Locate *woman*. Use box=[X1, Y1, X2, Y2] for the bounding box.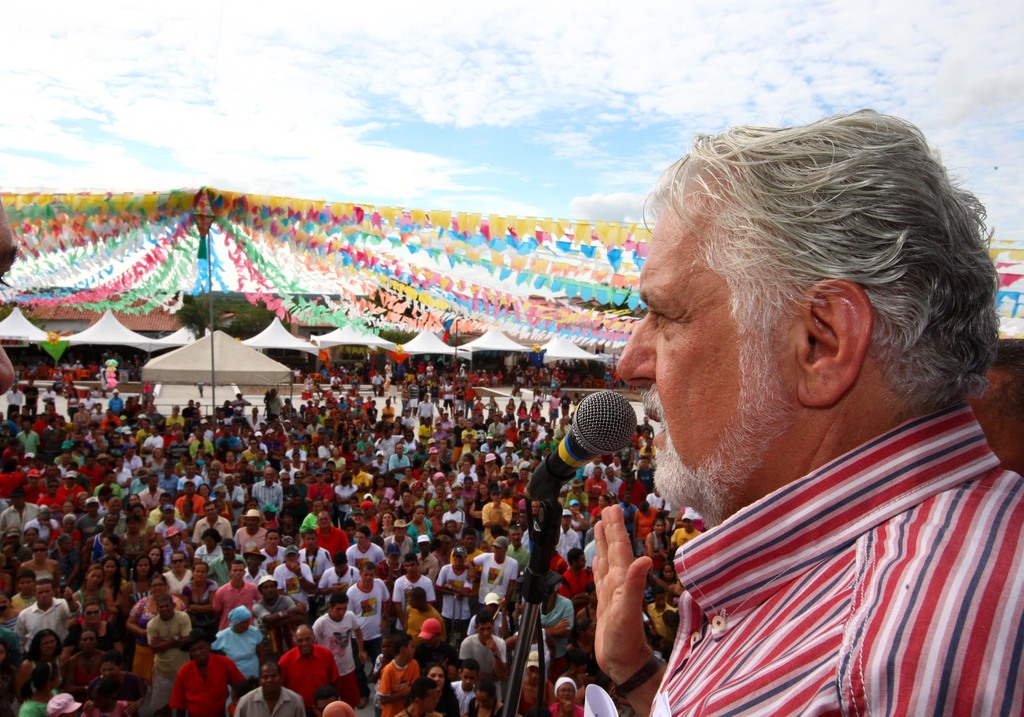
box=[87, 653, 148, 704].
